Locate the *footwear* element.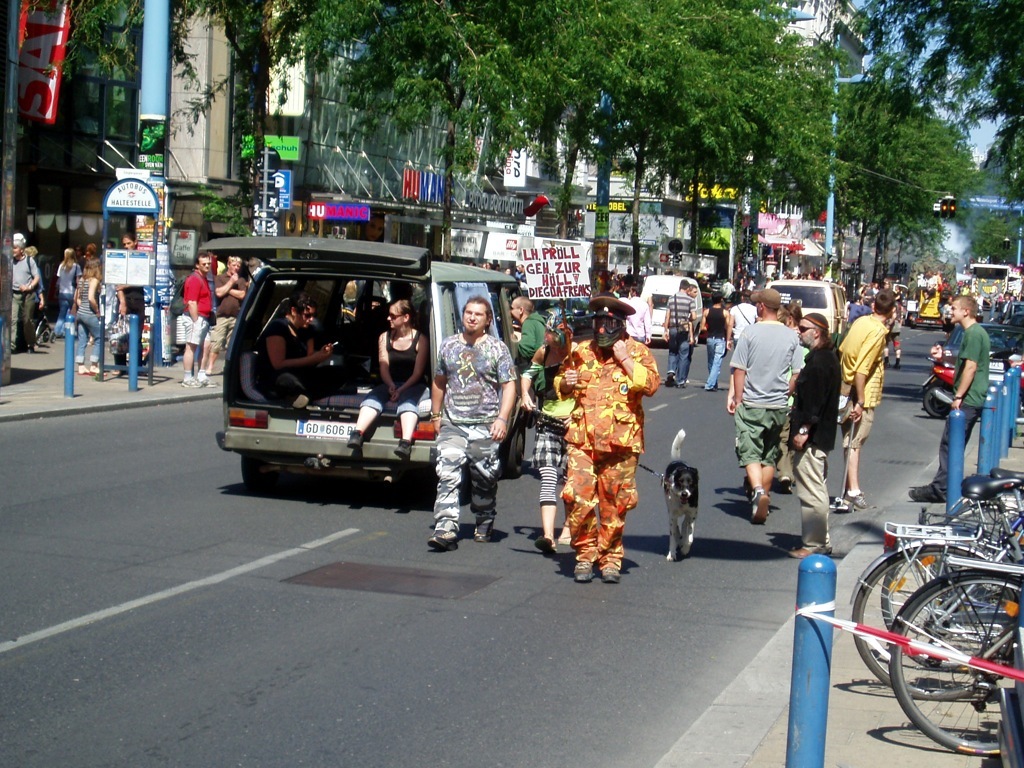
Element bbox: (x1=88, y1=363, x2=99, y2=377).
